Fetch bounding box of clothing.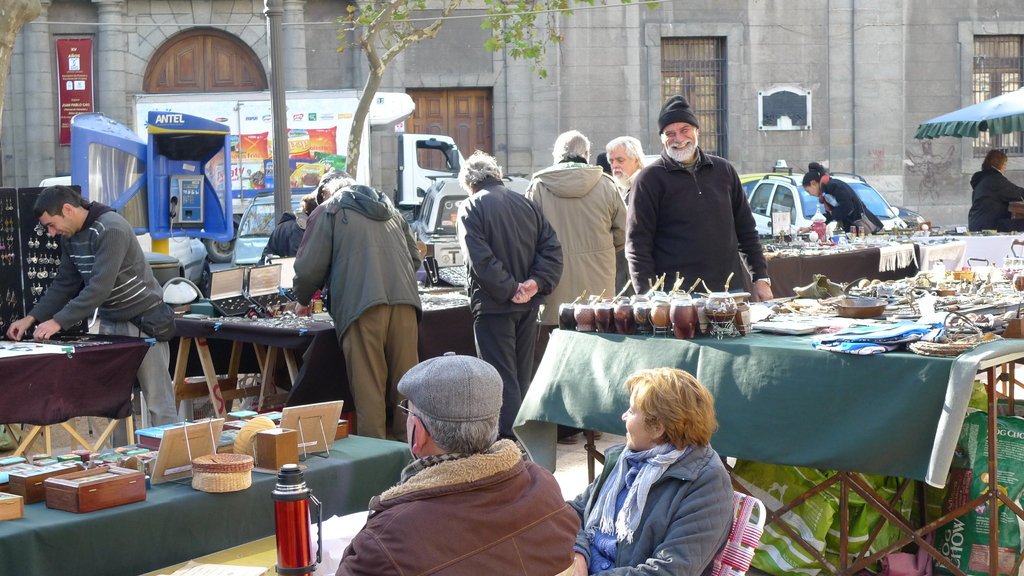
Bbox: (x1=959, y1=163, x2=1023, y2=241).
